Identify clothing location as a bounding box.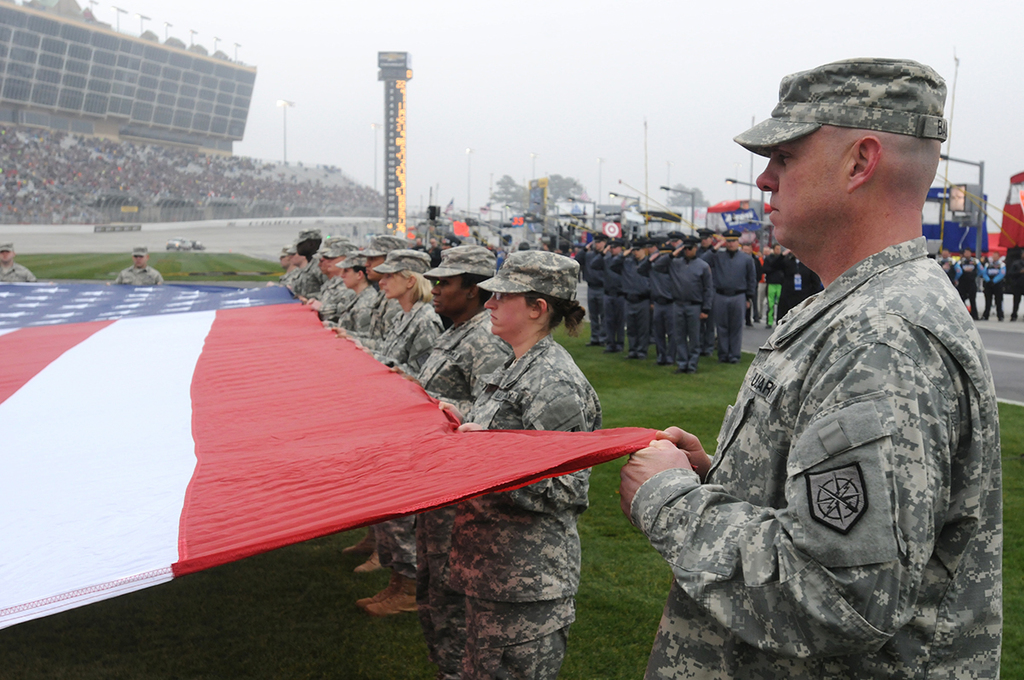
locate(607, 249, 665, 347).
